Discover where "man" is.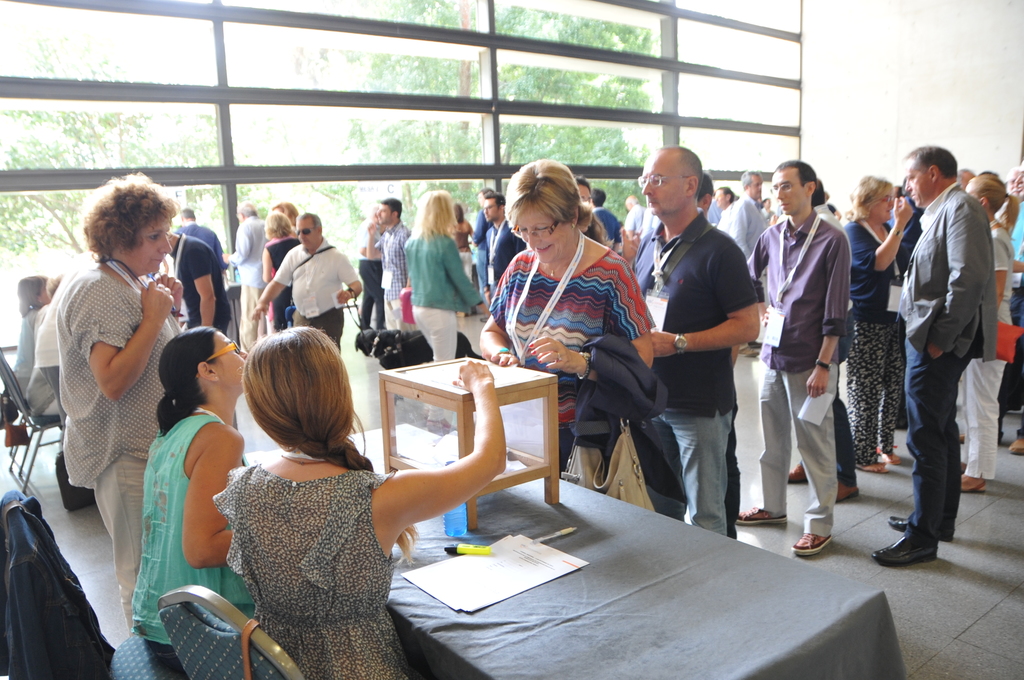
Discovered at BBox(715, 168, 771, 261).
